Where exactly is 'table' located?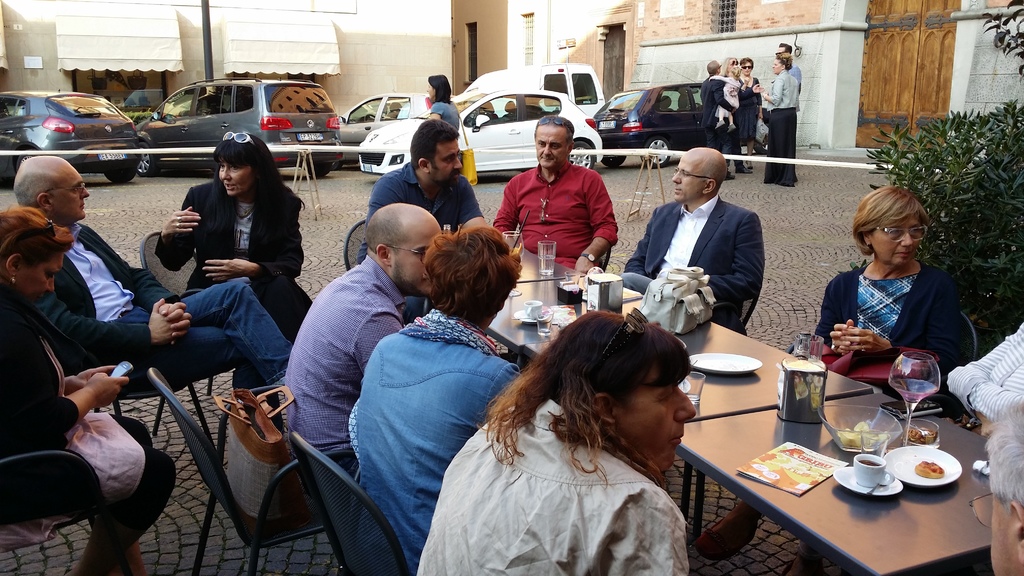
Its bounding box is 489, 279, 870, 418.
